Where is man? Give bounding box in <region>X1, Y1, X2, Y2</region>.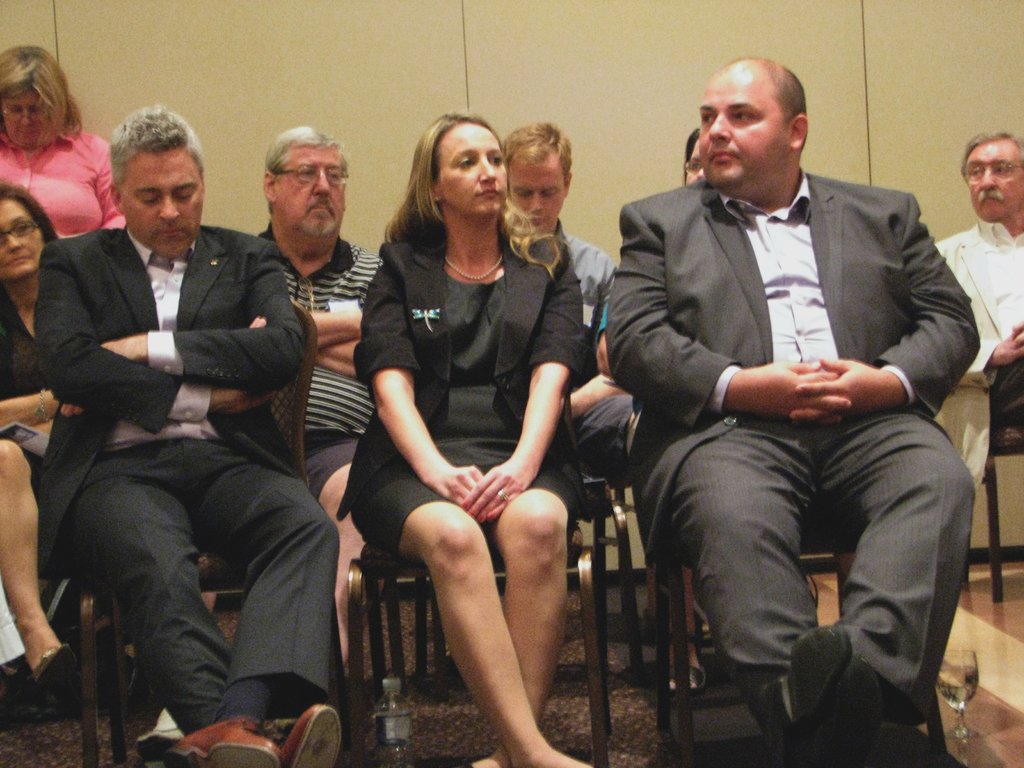
<region>948, 134, 1023, 534</region>.
